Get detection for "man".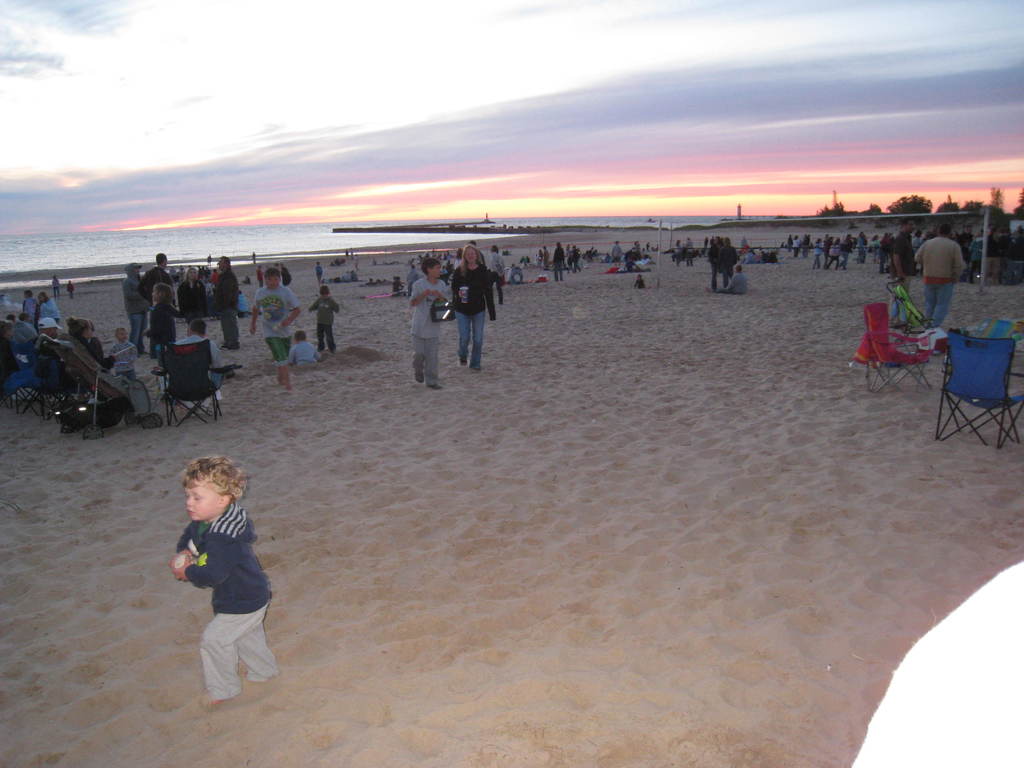
Detection: locate(401, 262, 420, 298).
